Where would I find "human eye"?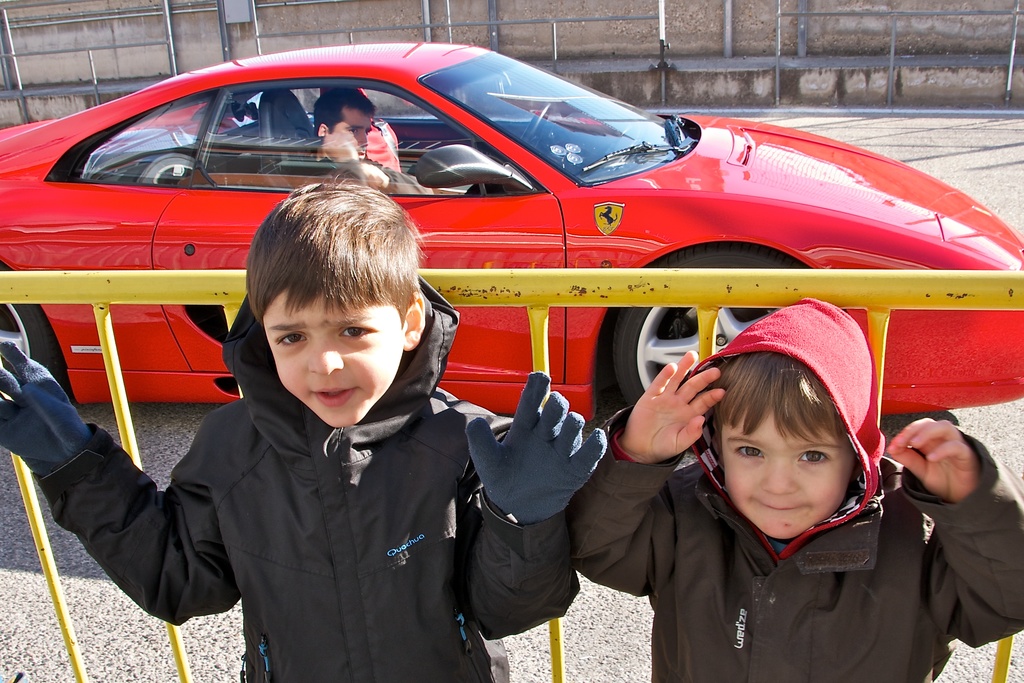
At [336, 322, 378, 337].
